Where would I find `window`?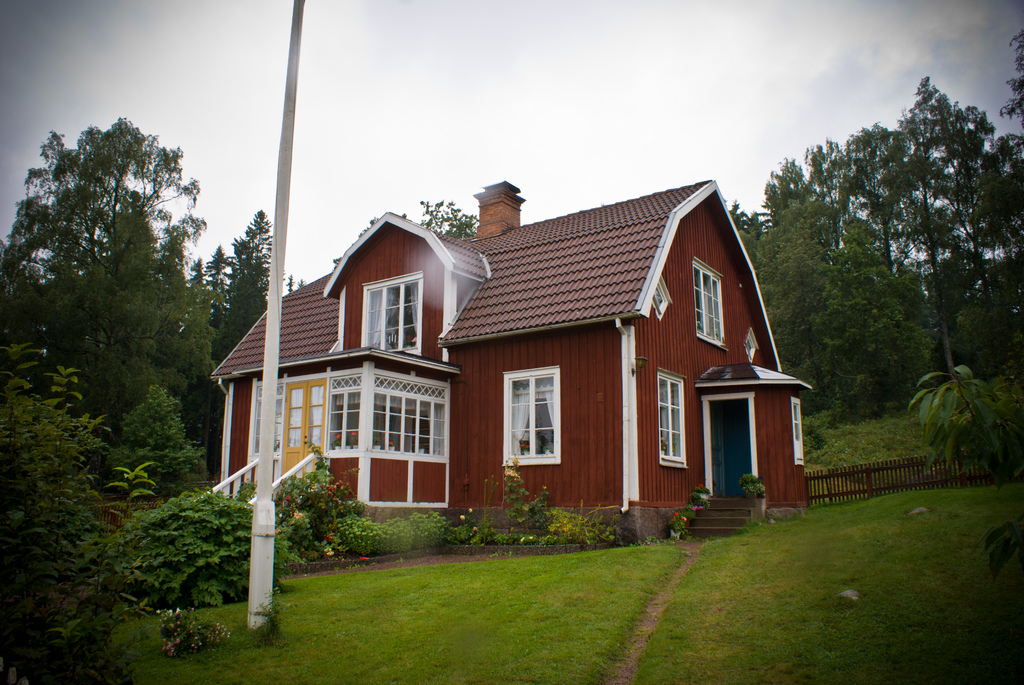
At [left=655, top=369, right=684, bottom=468].
